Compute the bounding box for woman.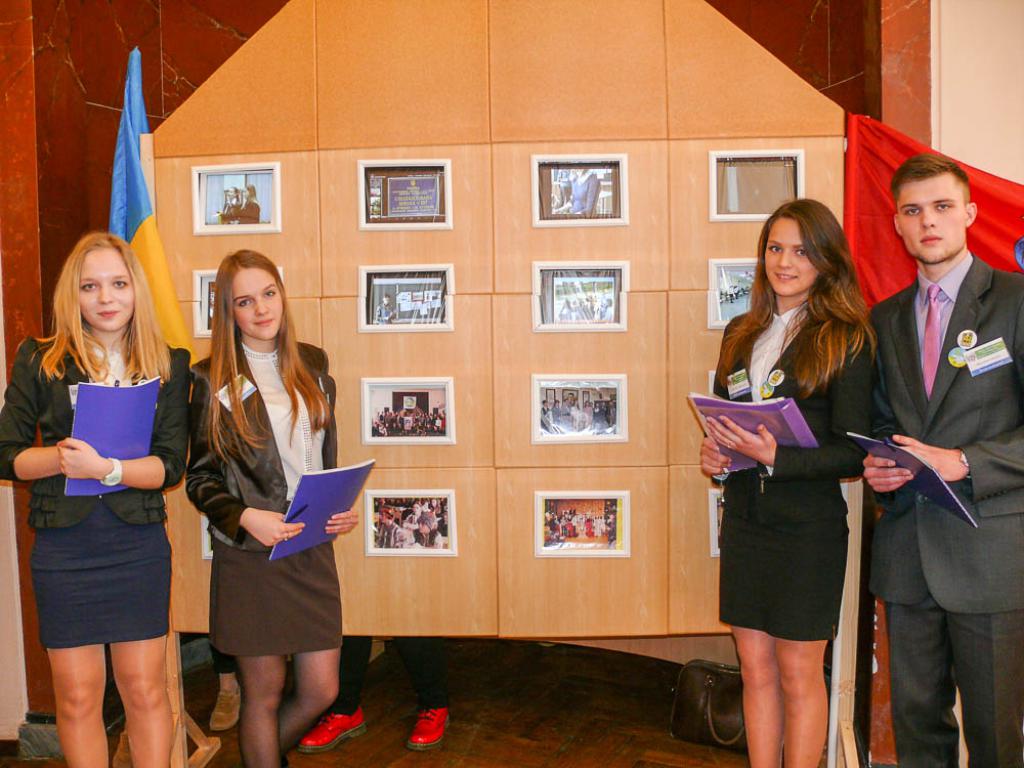
(237, 182, 262, 227).
